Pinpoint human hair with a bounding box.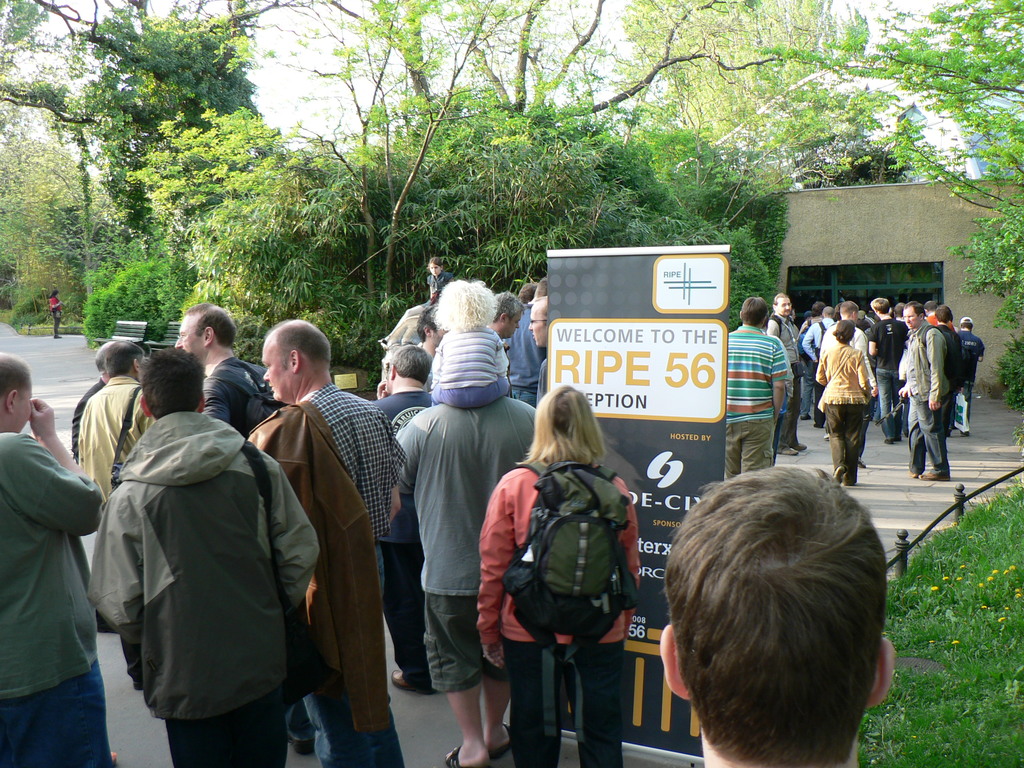
808, 301, 823, 314.
